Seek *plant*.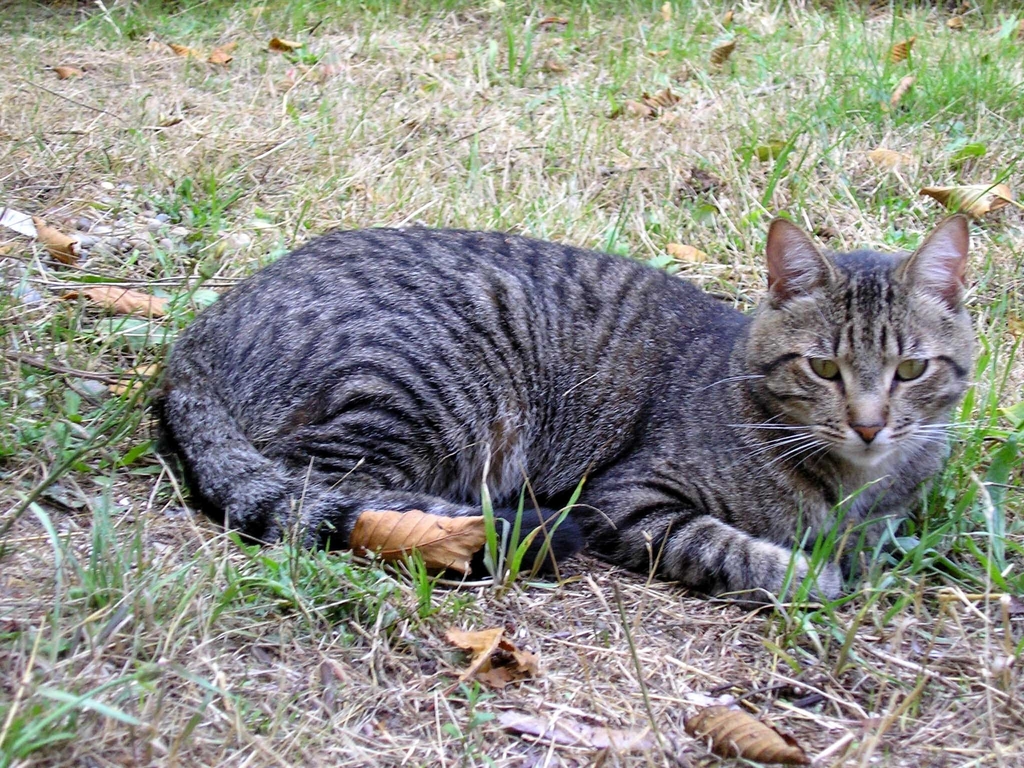
box=[0, 625, 176, 767].
